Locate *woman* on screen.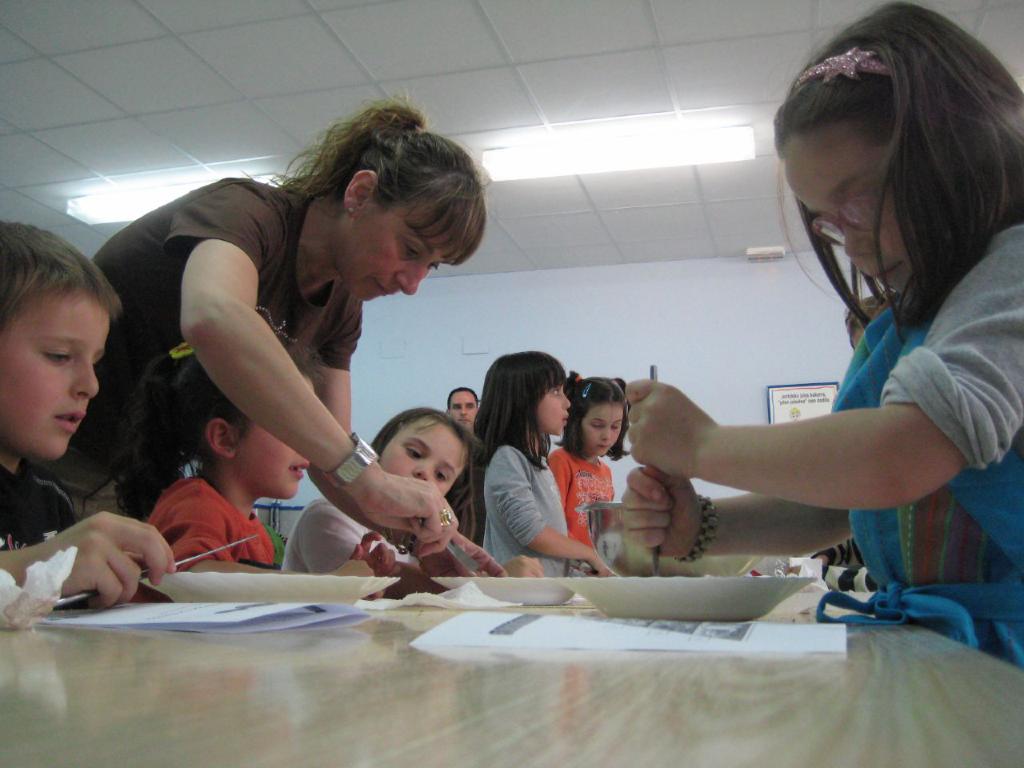
On screen at [629,46,1018,626].
